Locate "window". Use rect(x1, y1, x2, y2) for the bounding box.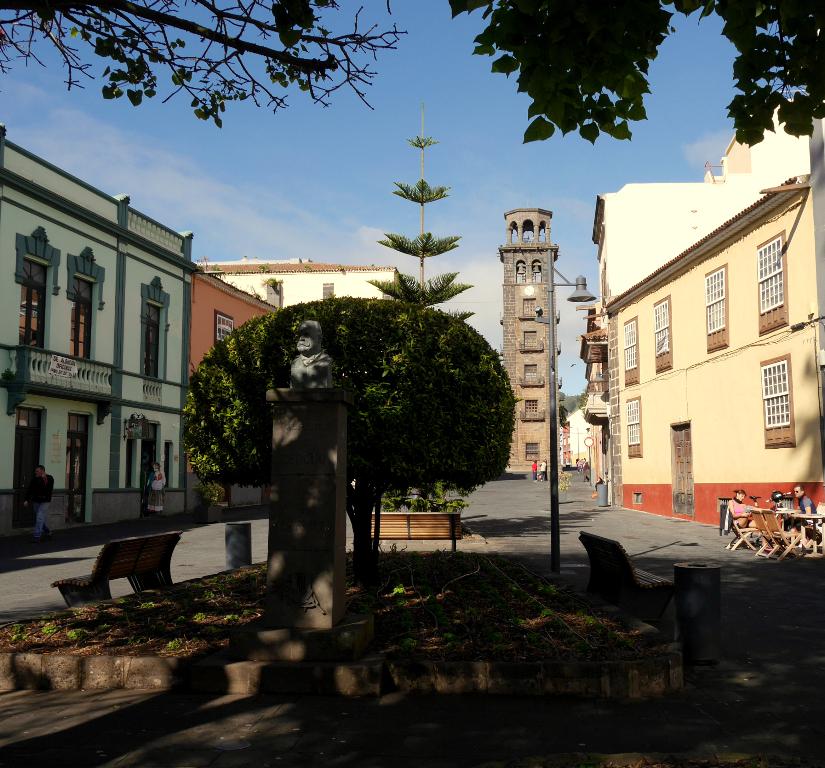
rect(655, 293, 669, 372).
